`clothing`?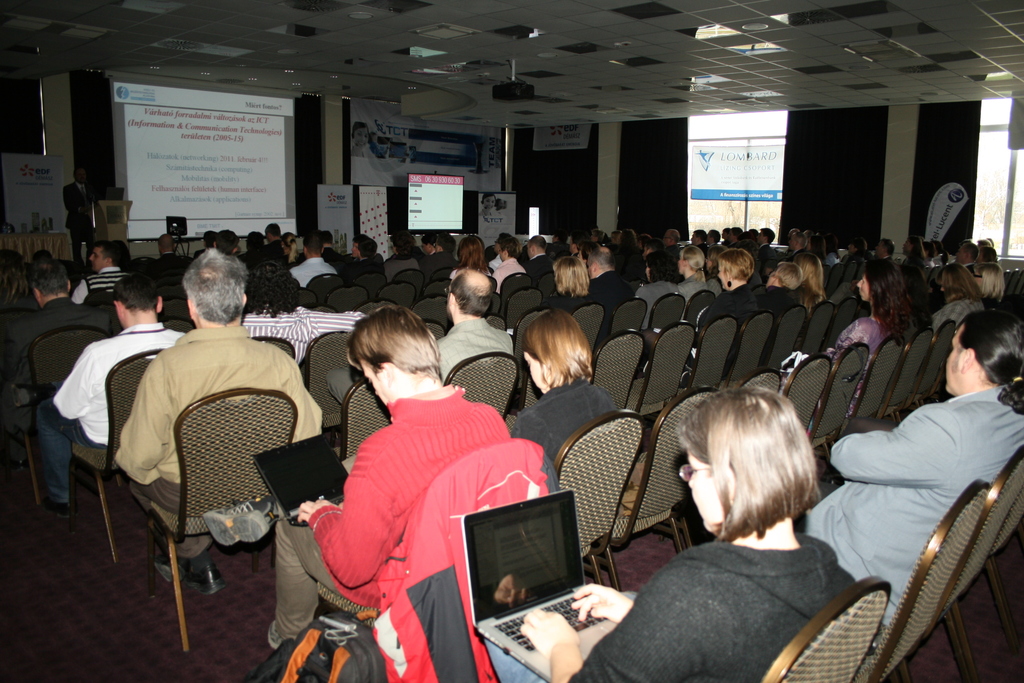
[x1=316, y1=357, x2=531, y2=651]
